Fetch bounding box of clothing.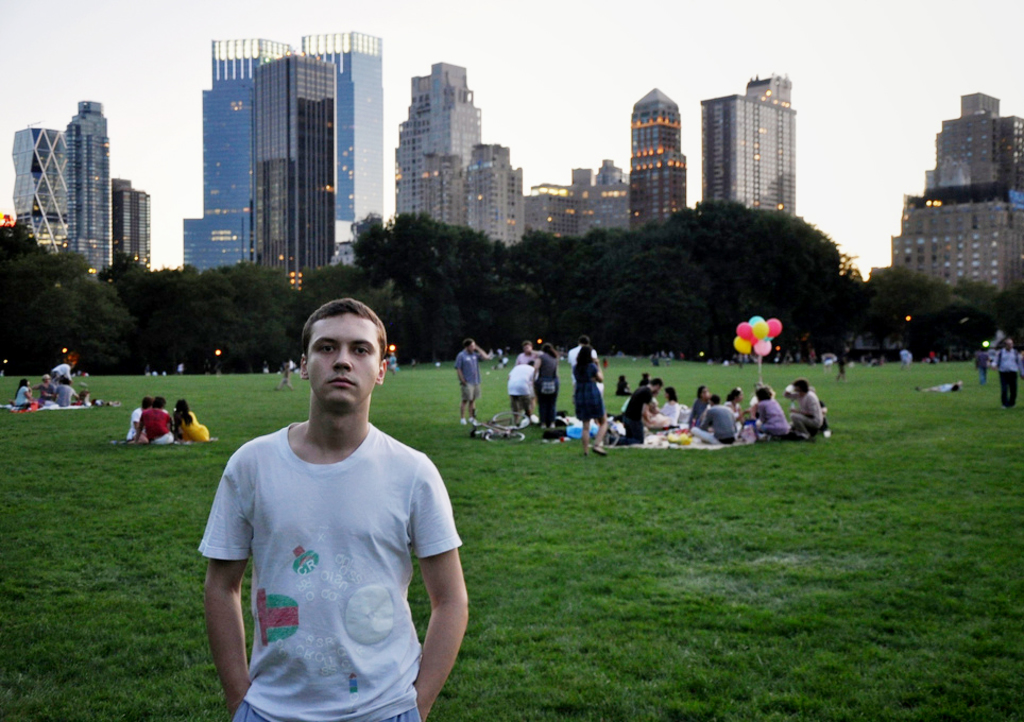
Bbox: [left=124, top=402, right=142, bottom=442].
